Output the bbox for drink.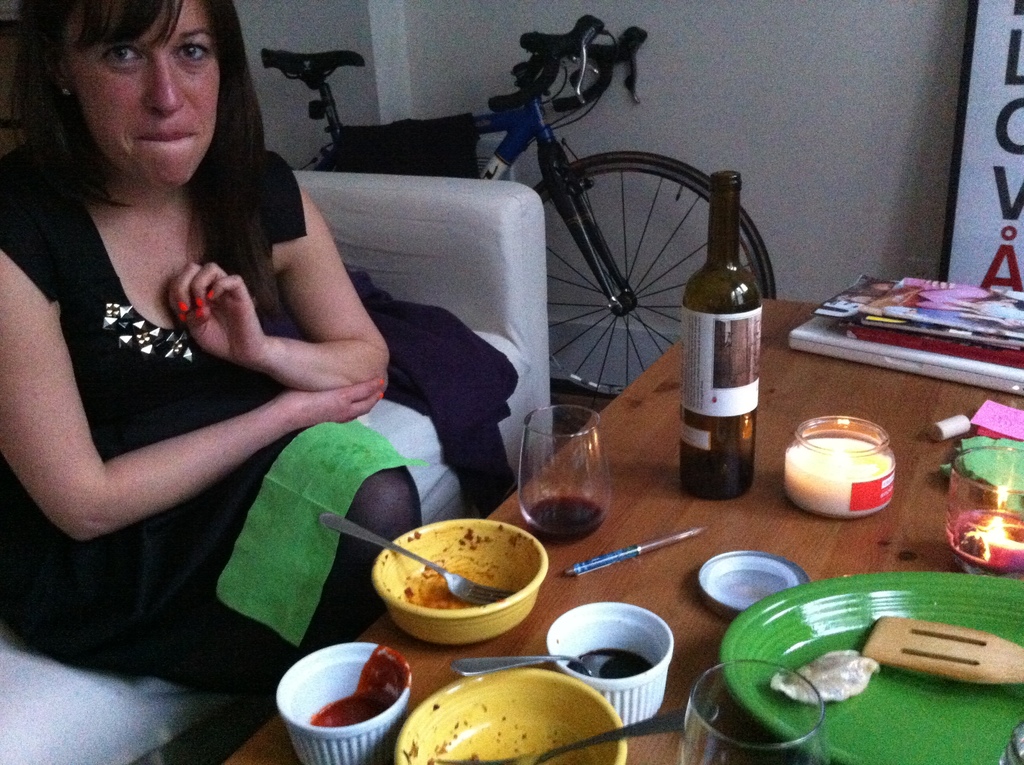
left=527, top=492, right=605, bottom=542.
